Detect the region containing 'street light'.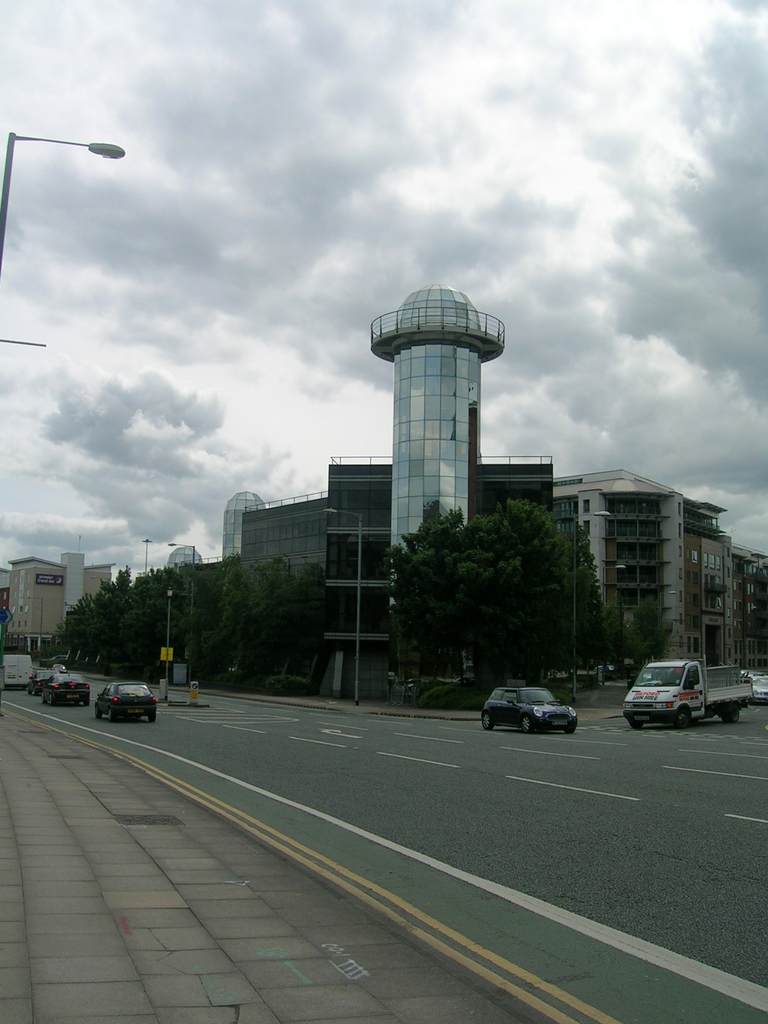
<bbox>0, 91, 126, 285</bbox>.
